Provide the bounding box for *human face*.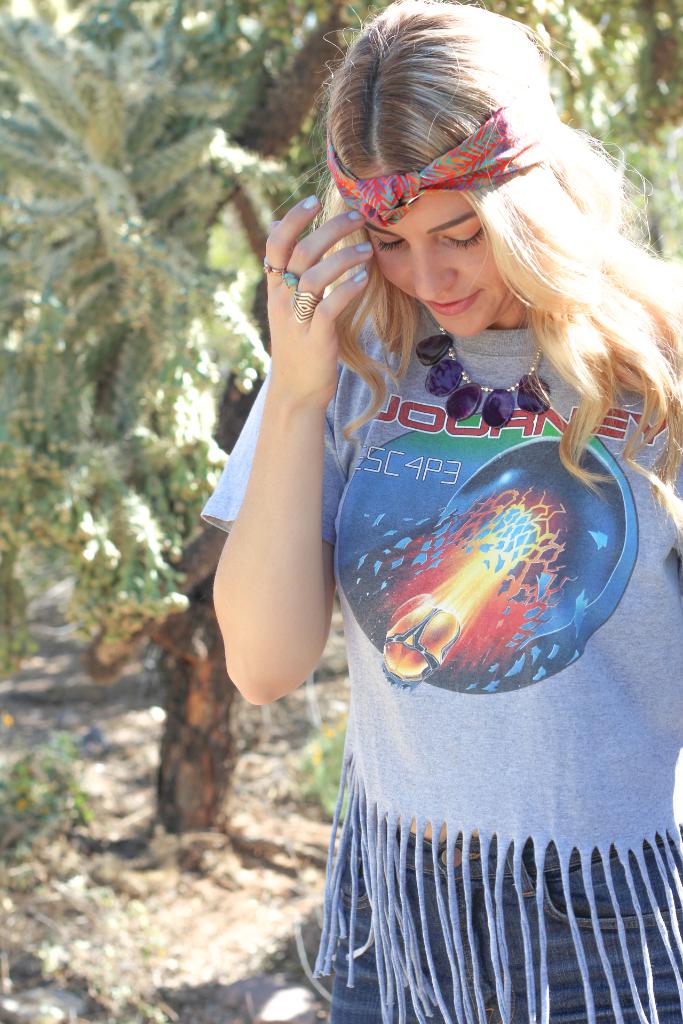
<box>367,188,506,335</box>.
